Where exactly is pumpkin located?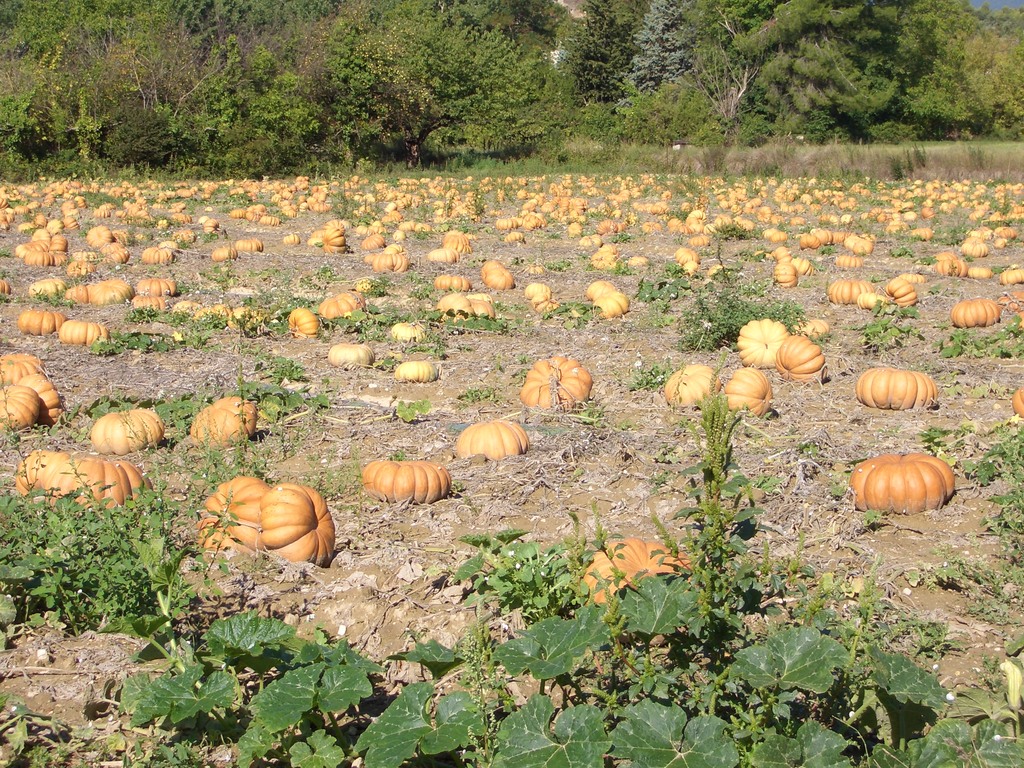
Its bounding box is 388:320:428:351.
